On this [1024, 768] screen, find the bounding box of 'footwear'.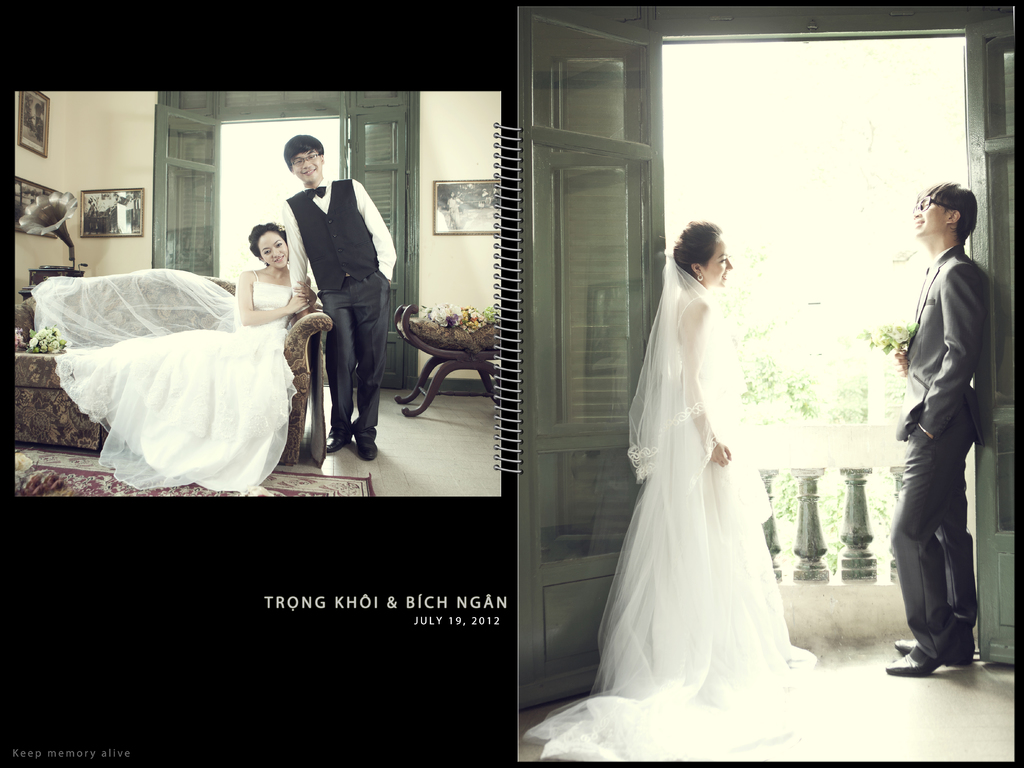
Bounding box: 895:636:915:650.
